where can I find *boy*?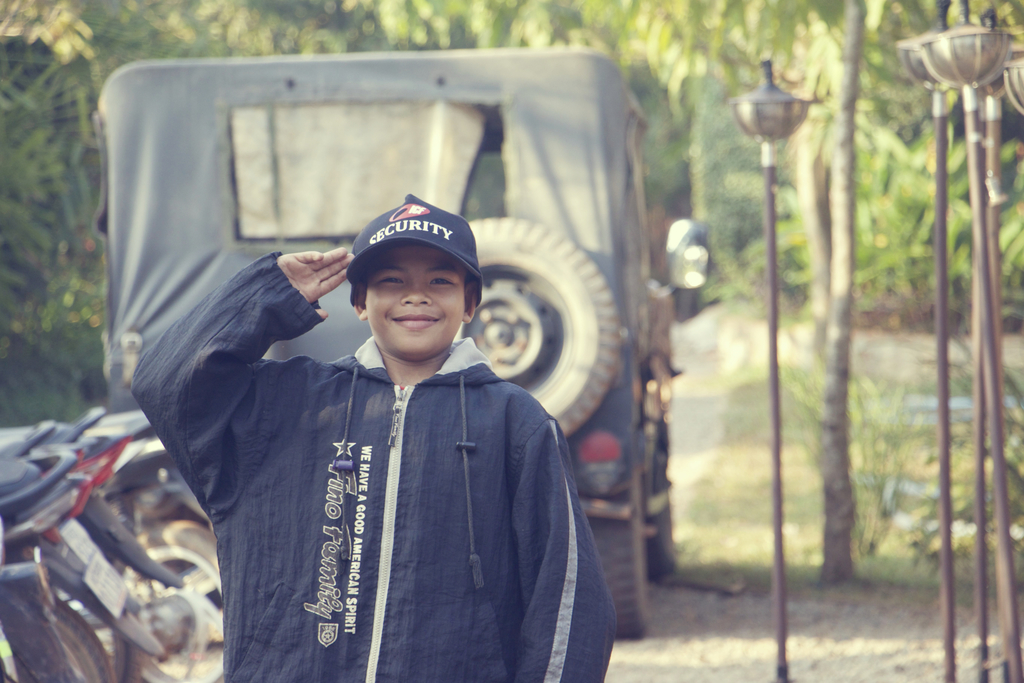
You can find it at (x1=133, y1=188, x2=613, y2=682).
